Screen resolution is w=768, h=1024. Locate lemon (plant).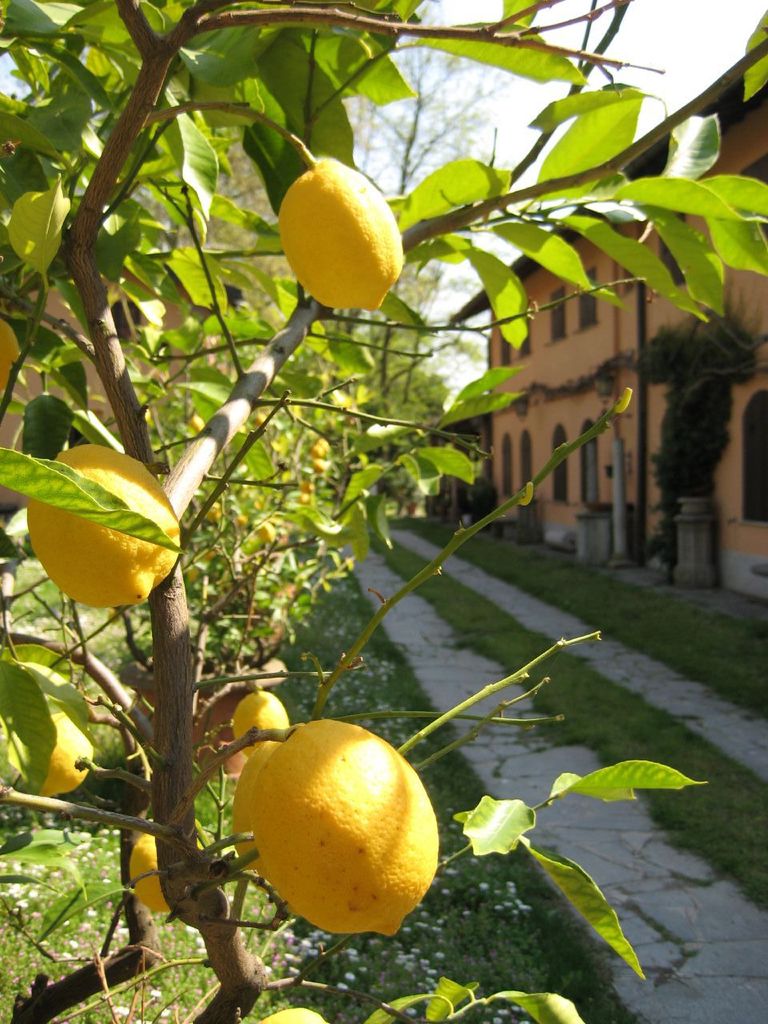
crop(248, 716, 444, 946).
